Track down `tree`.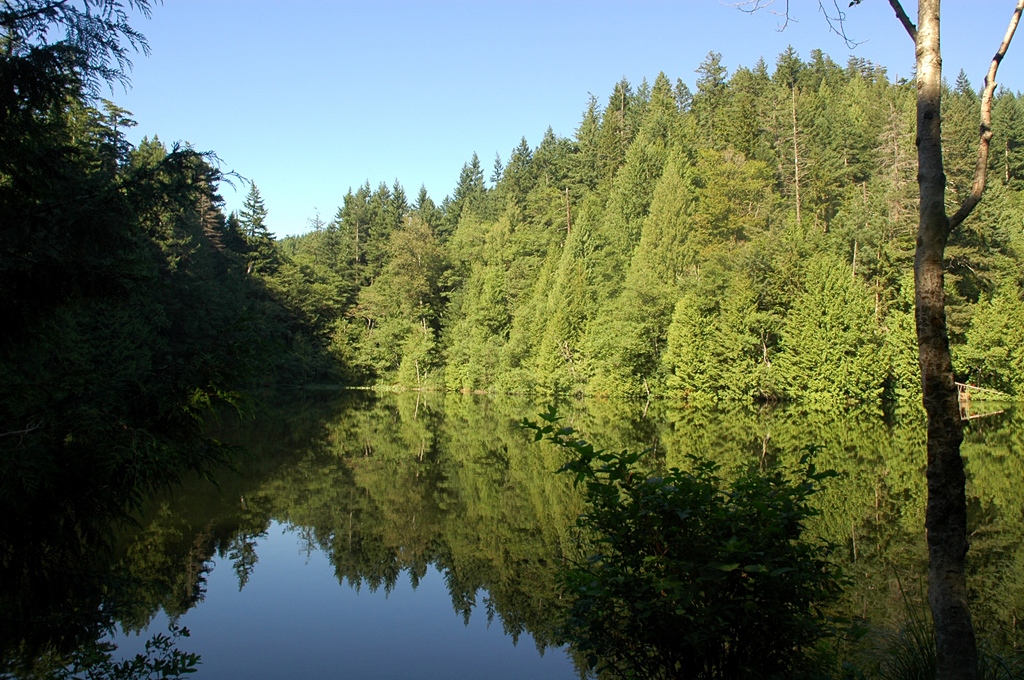
Tracked to 383/209/451/346.
